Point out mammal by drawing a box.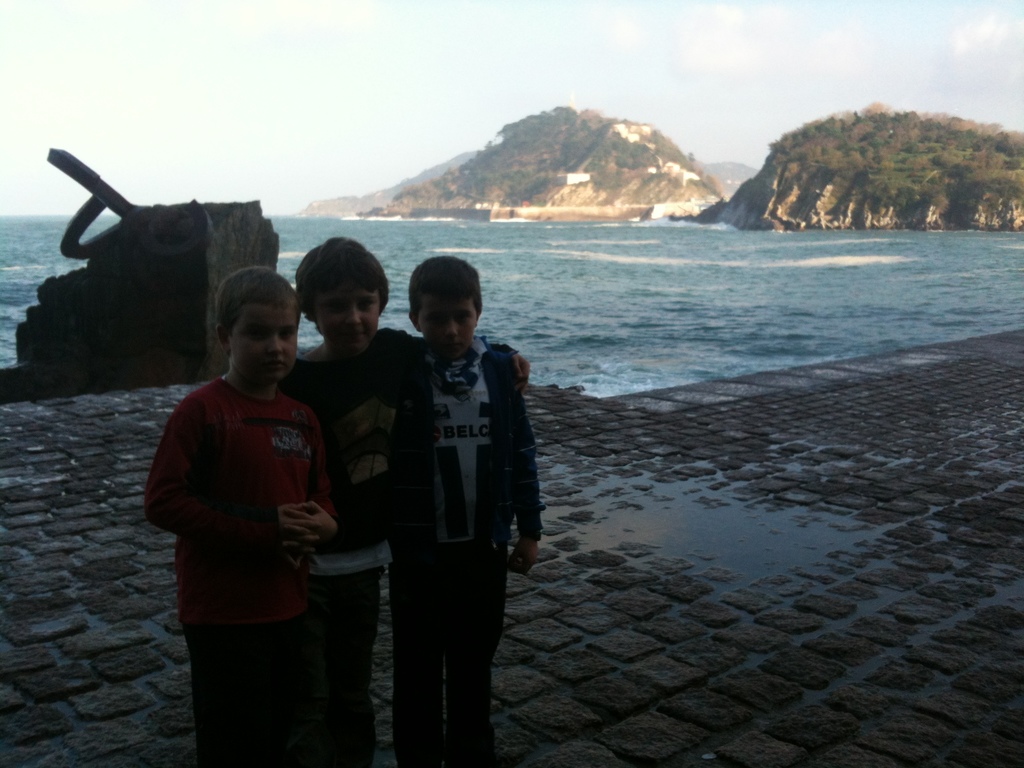
locate(134, 280, 353, 711).
